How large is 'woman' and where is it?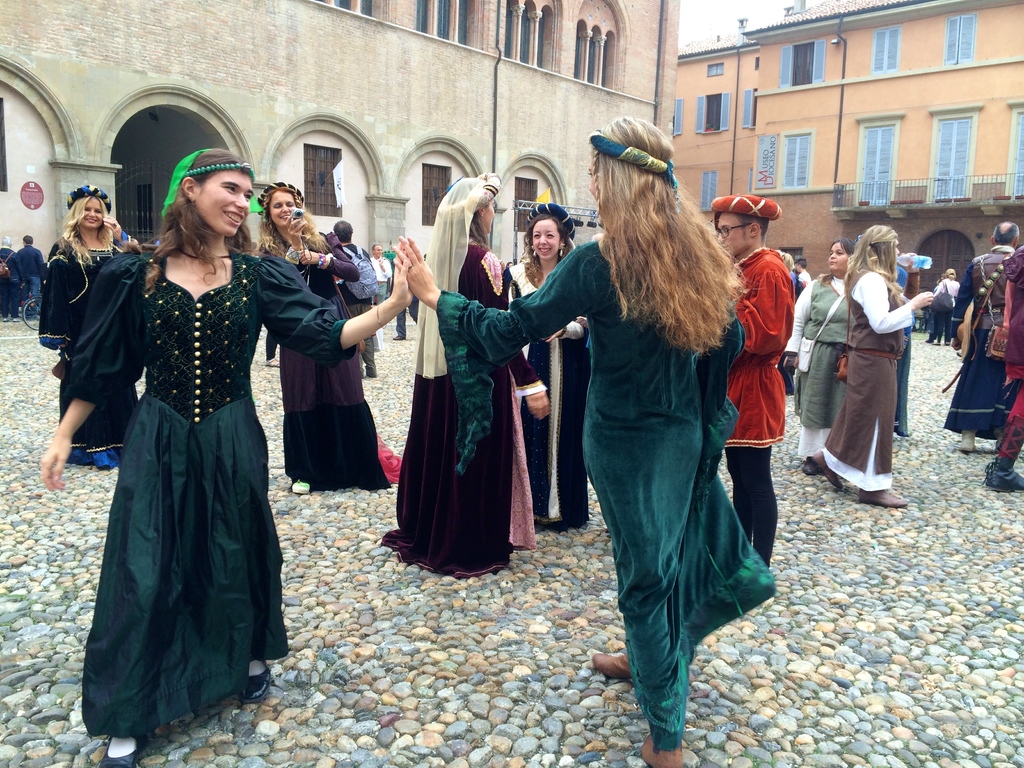
Bounding box: 785,236,854,467.
